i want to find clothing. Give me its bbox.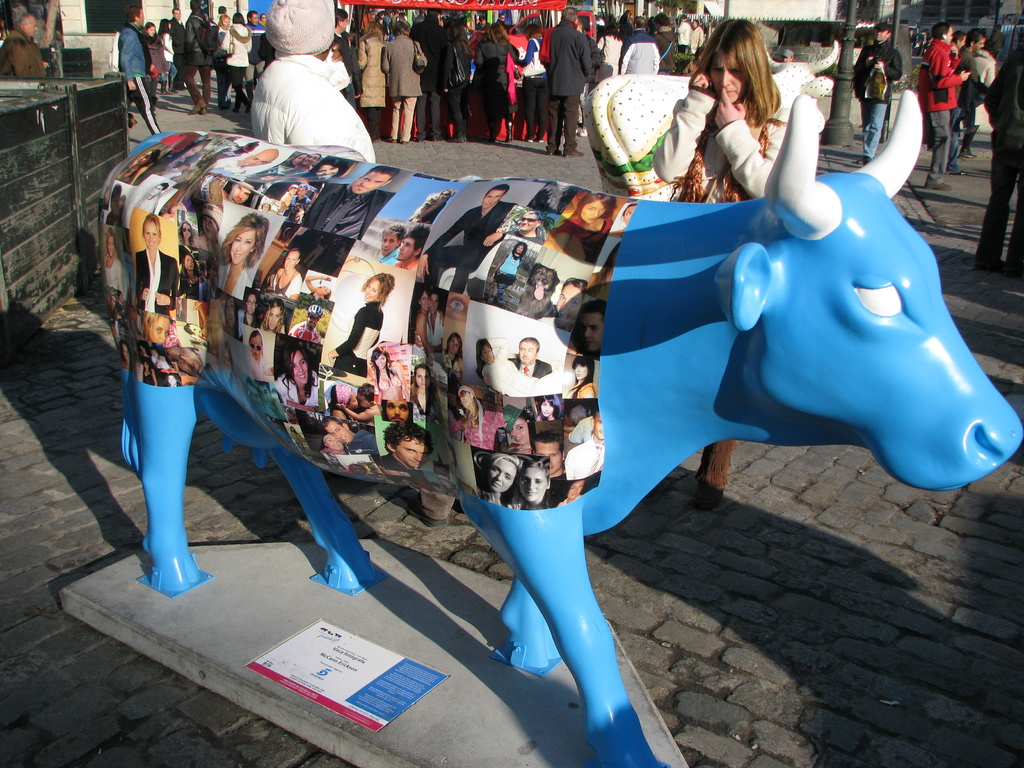
951, 35, 1000, 145.
